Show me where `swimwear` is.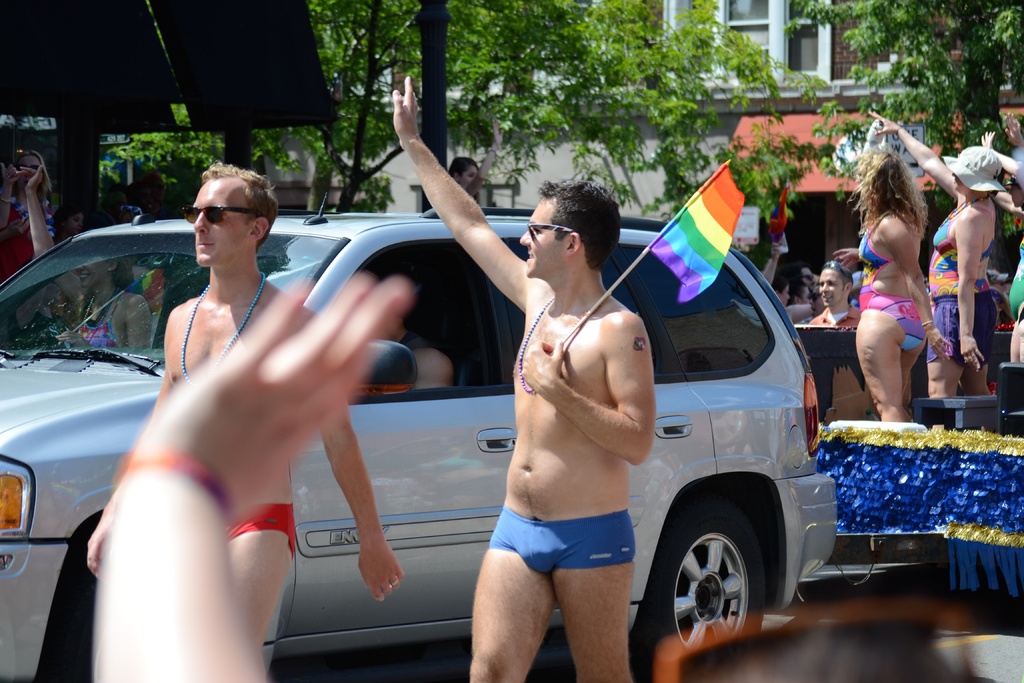
`swimwear` is at detection(860, 210, 932, 357).
